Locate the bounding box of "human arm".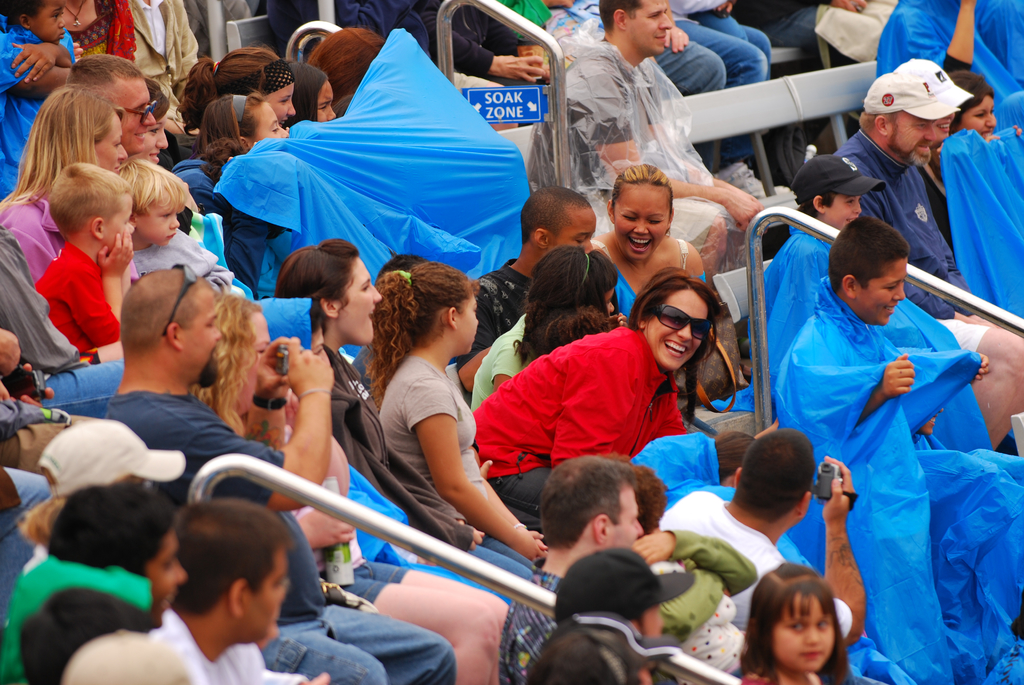
Bounding box: [x1=411, y1=379, x2=545, y2=564].
